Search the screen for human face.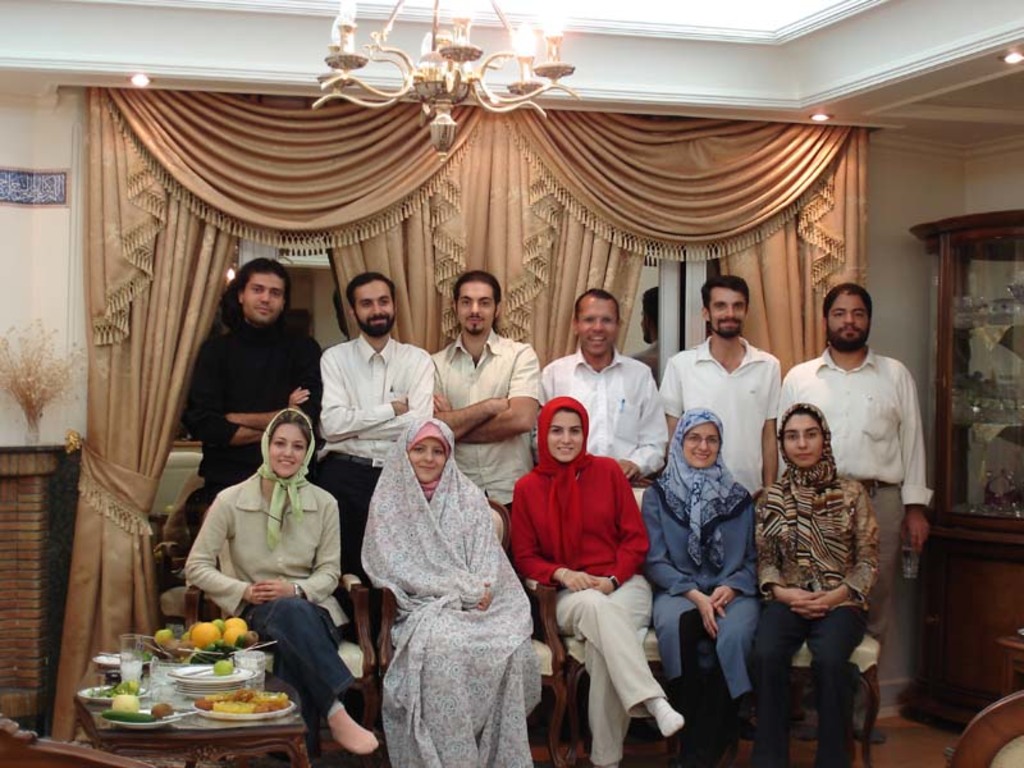
Found at select_region(780, 410, 827, 474).
